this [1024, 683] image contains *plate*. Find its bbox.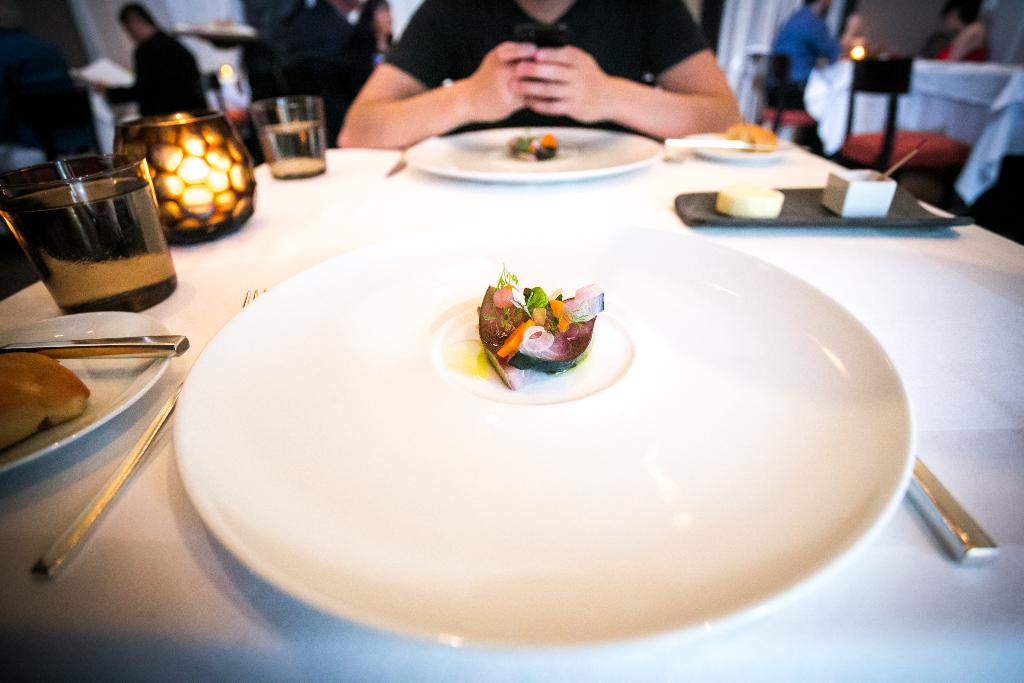
box(396, 114, 669, 183).
